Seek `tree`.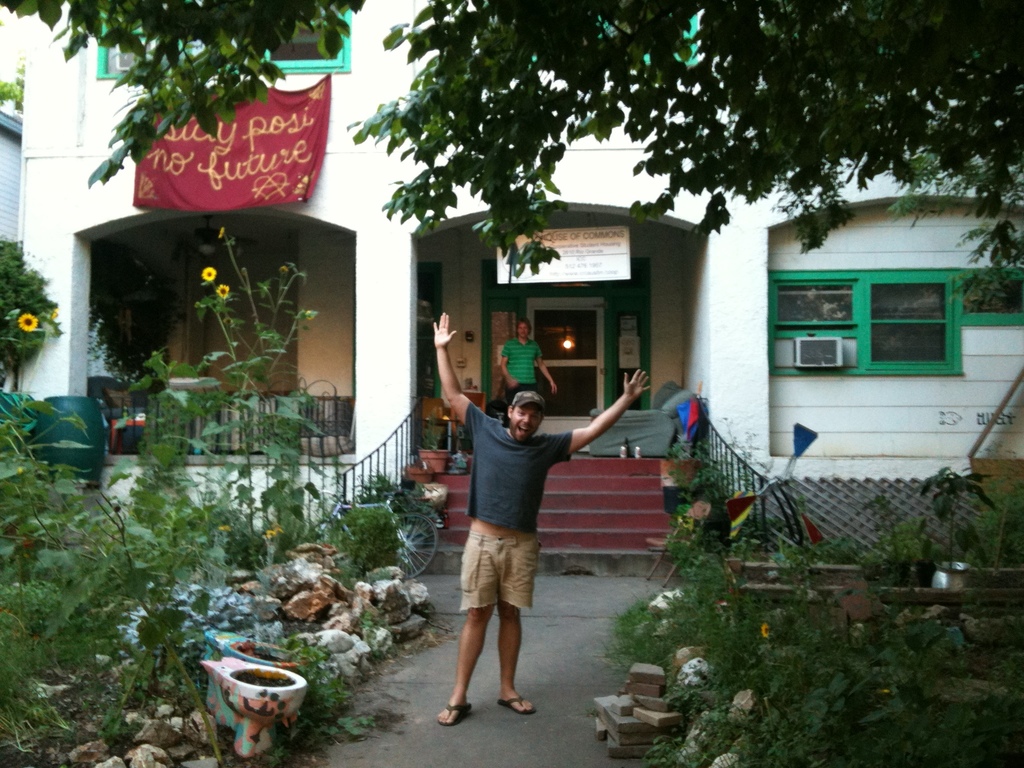
locate(348, 0, 1023, 286).
